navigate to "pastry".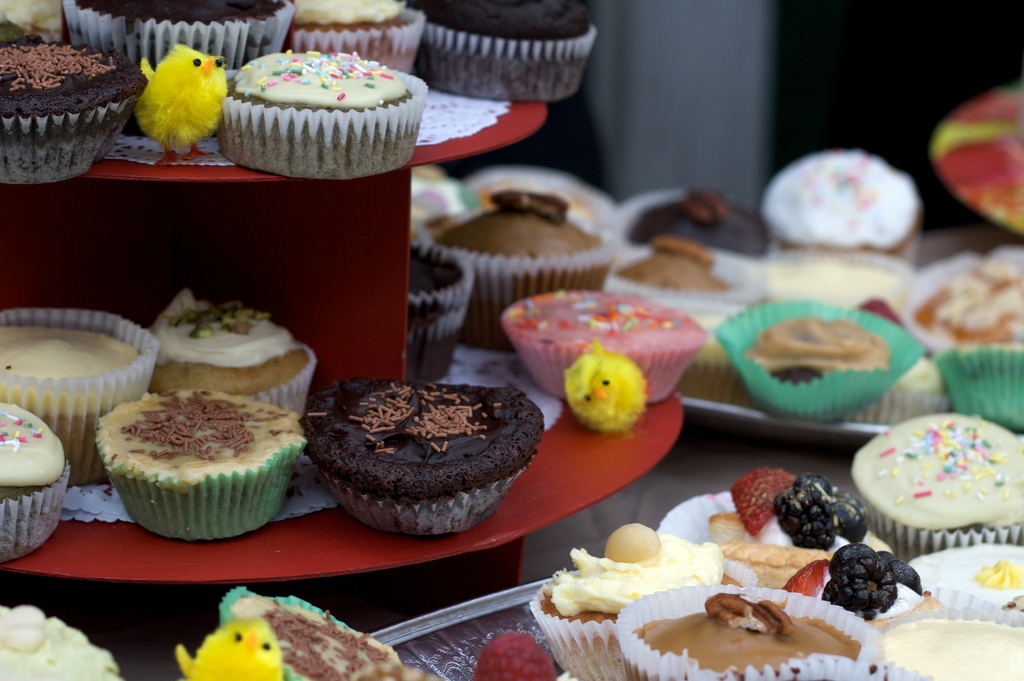
Navigation target: 0/402/70/564.
